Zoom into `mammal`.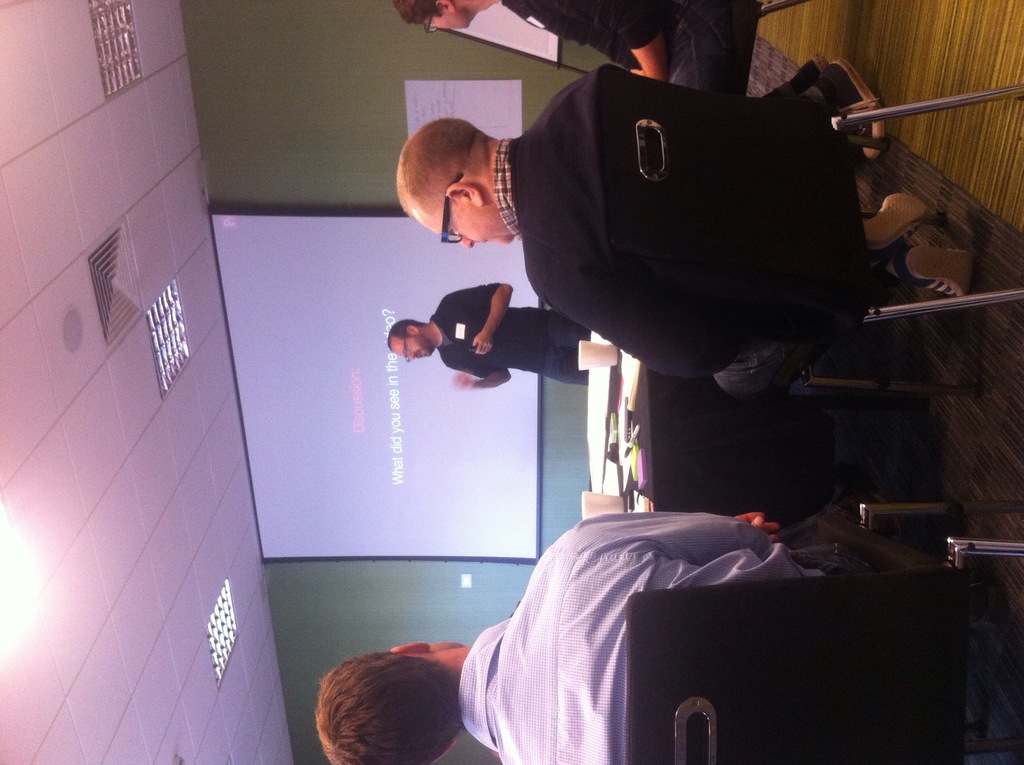
Zoom target: select_region(392, 67, 959, 386).
